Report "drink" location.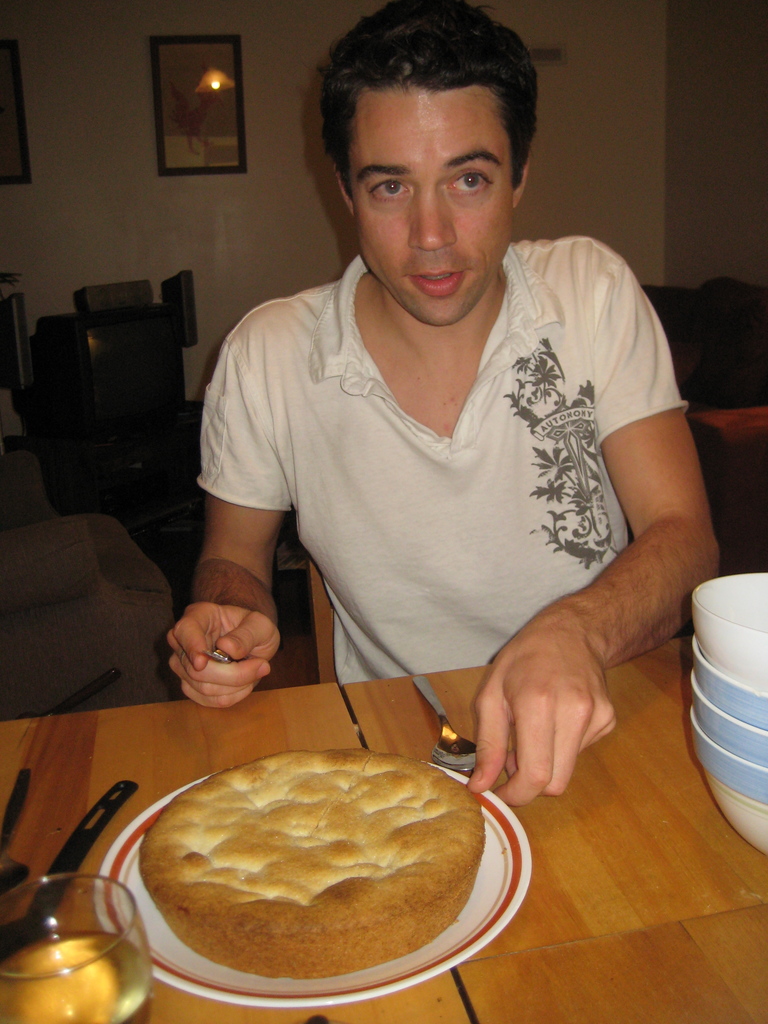
Report: left=0, top=928, right=151, bottom=1023.
